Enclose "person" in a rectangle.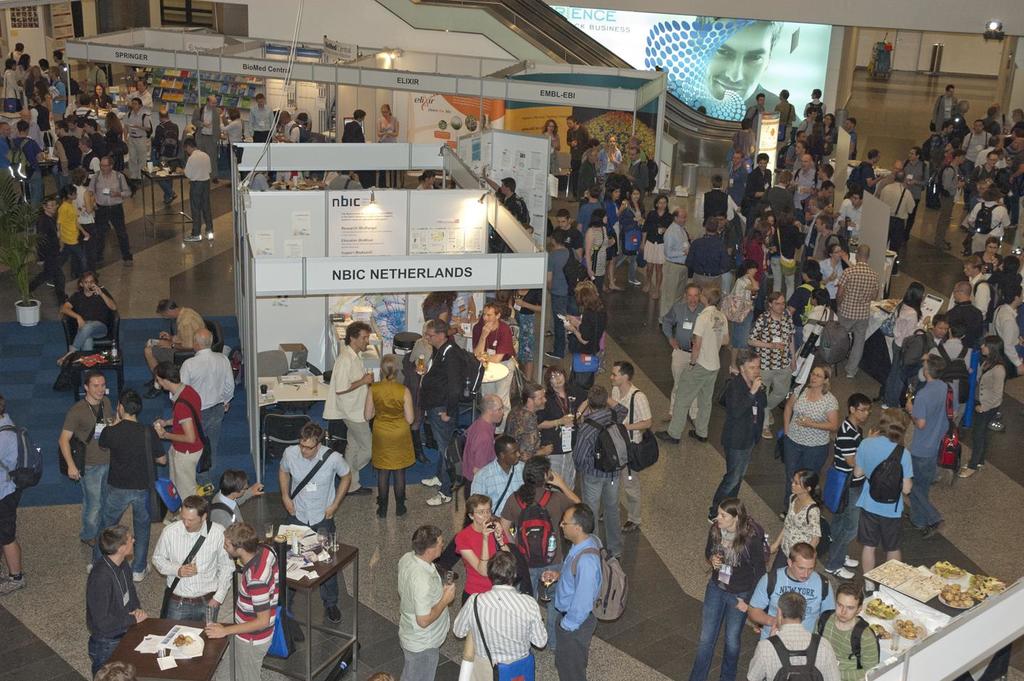
(289, 113, 314, 134).
